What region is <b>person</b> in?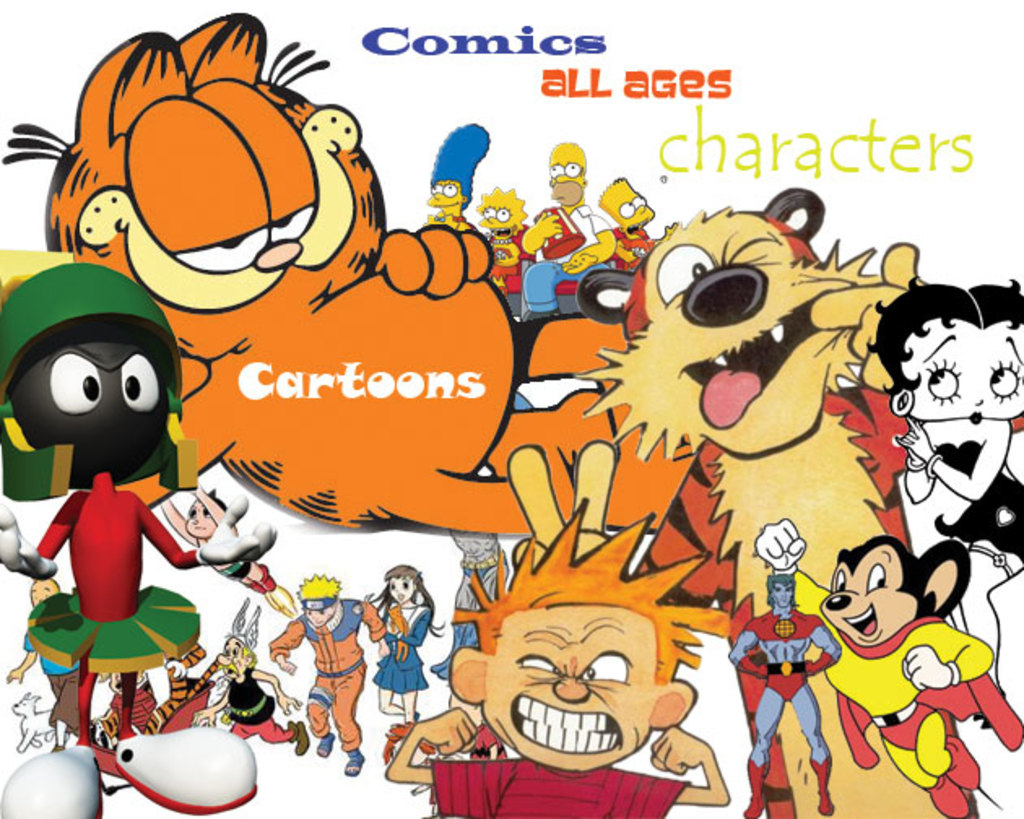
box(387, 497, 730, 817).
